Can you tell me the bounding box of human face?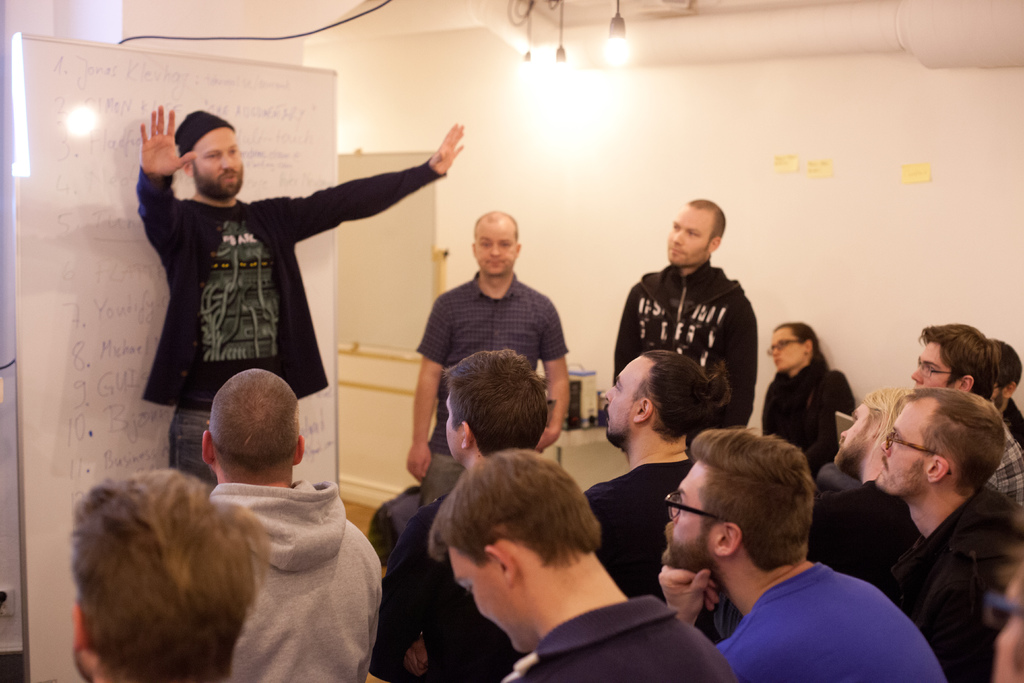
region(194, 128, 244, 199).
